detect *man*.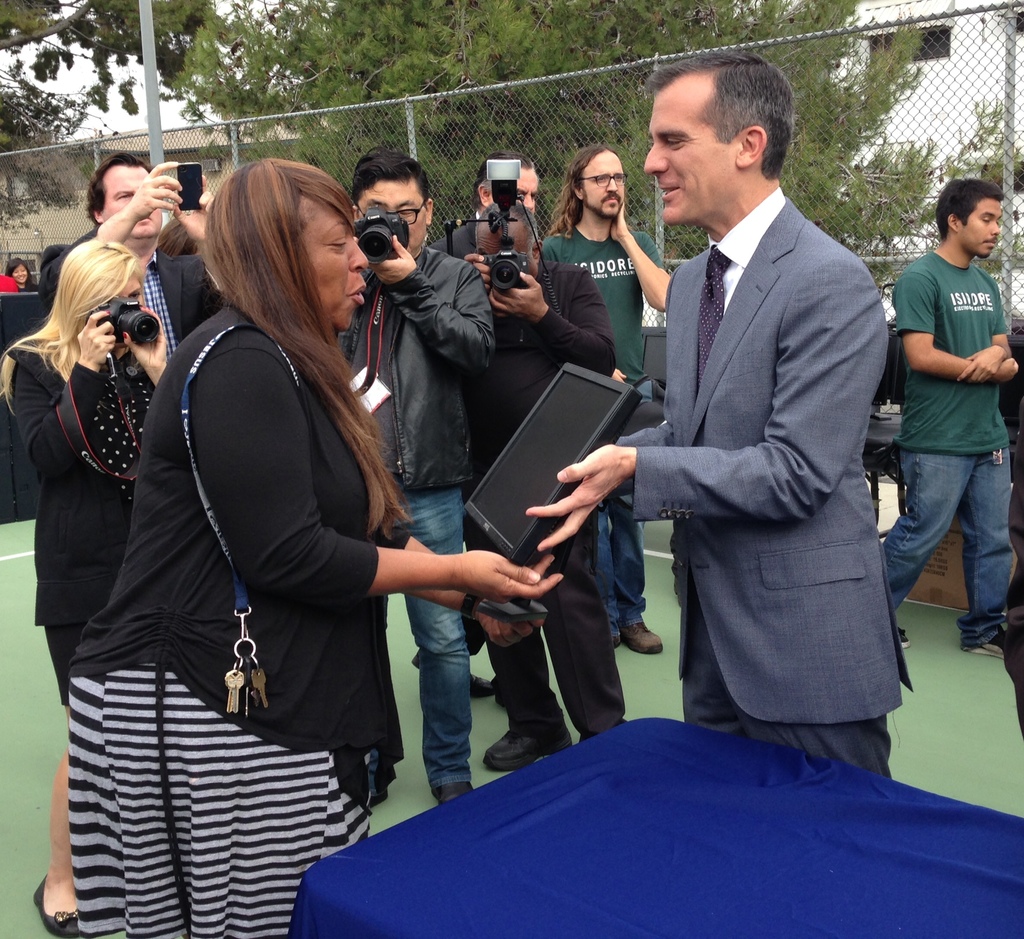
Detected at select_region(43, 151, 229, 386).
